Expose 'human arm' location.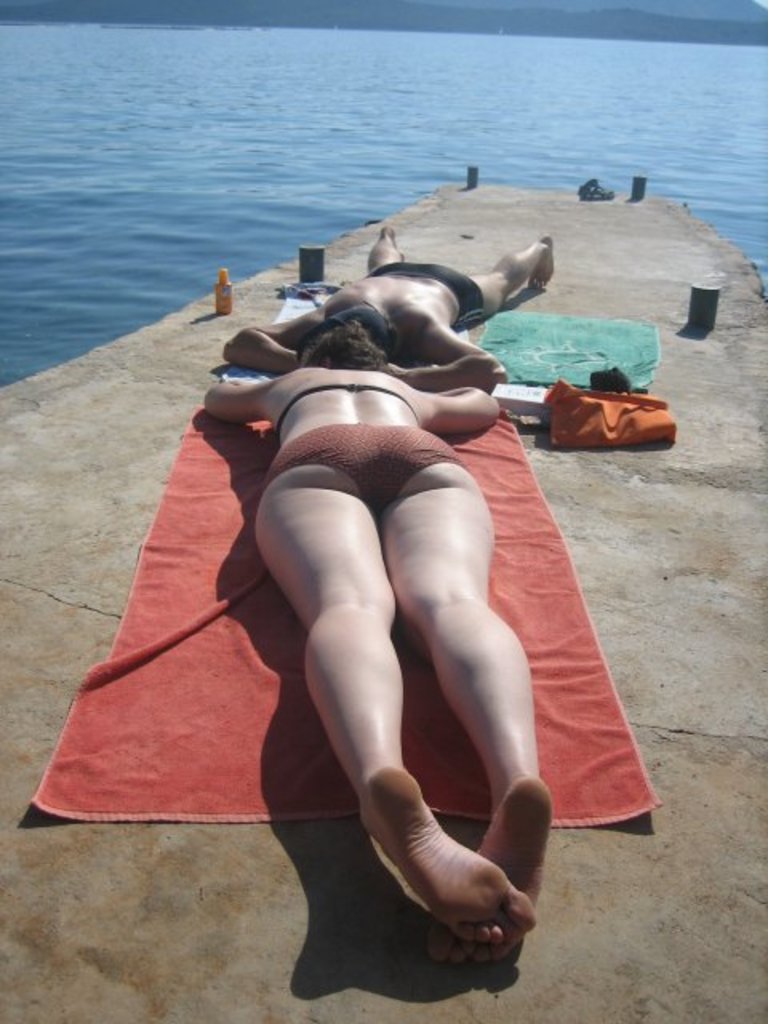
Exposed at l=408, t=373, r=512, b=434.
